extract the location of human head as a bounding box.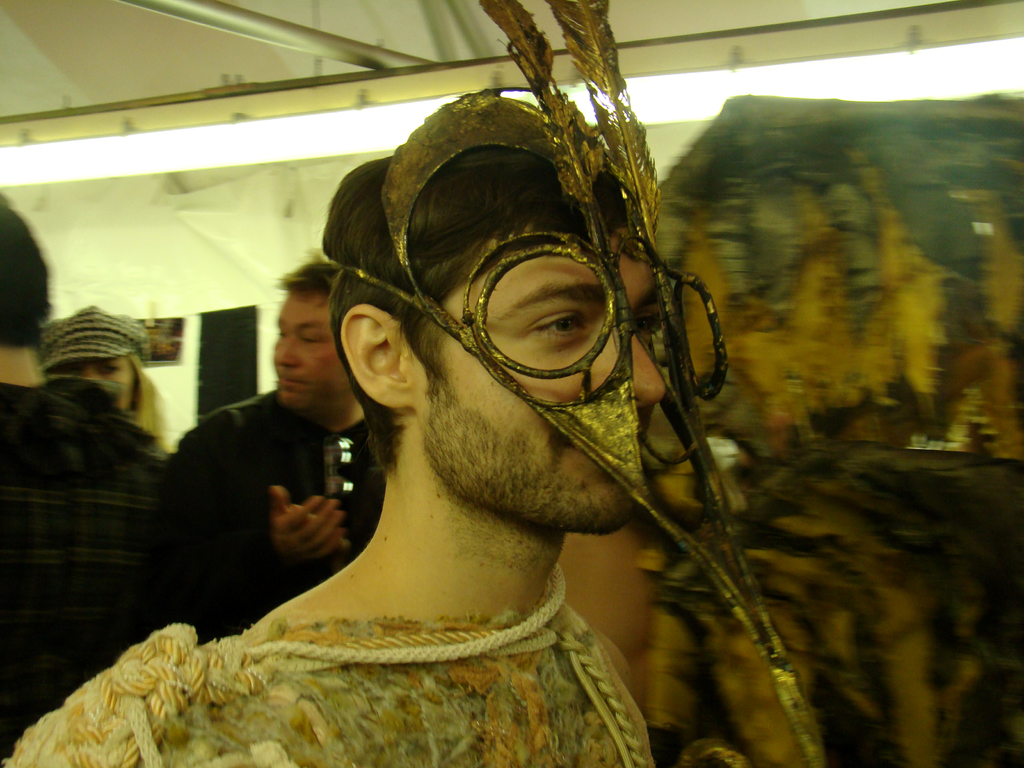
Rect(36, 299, 147, 401).
